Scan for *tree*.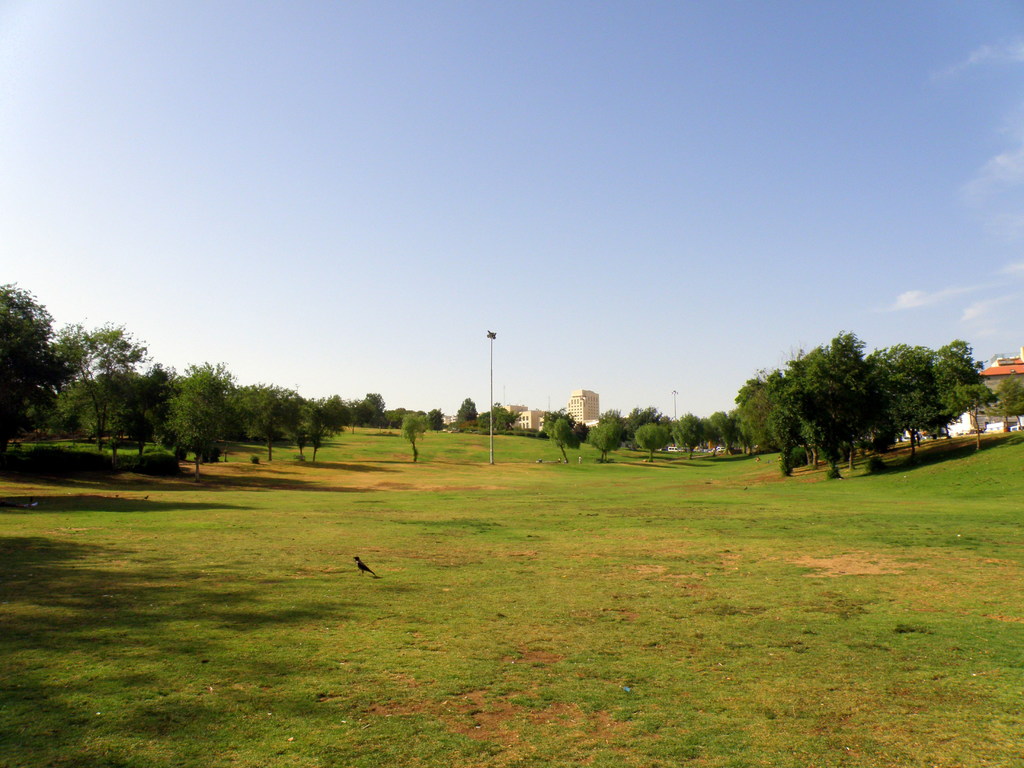
Scan result: 475, 408, 523, 430.
